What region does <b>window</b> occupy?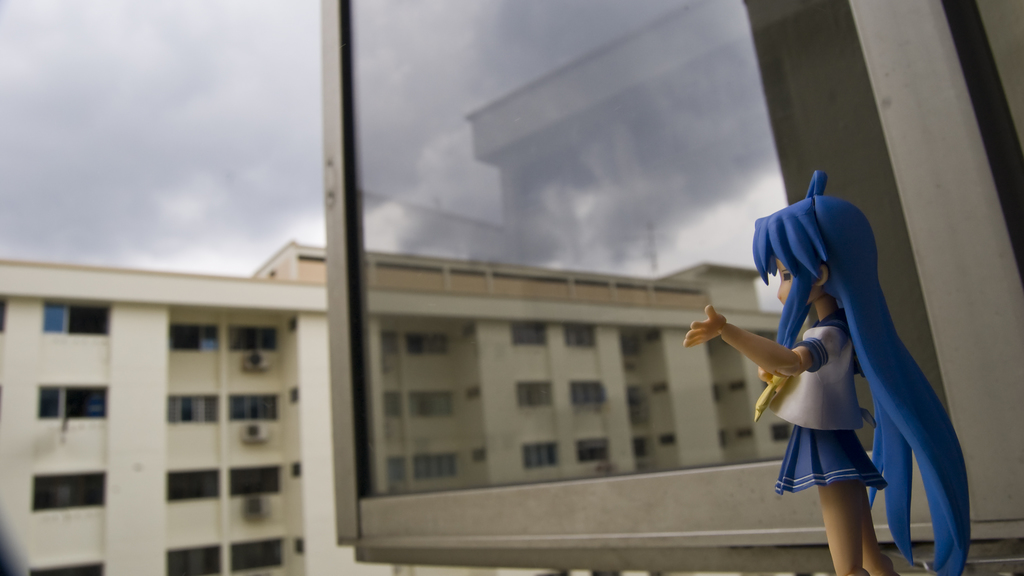
(227,390,285,424).
